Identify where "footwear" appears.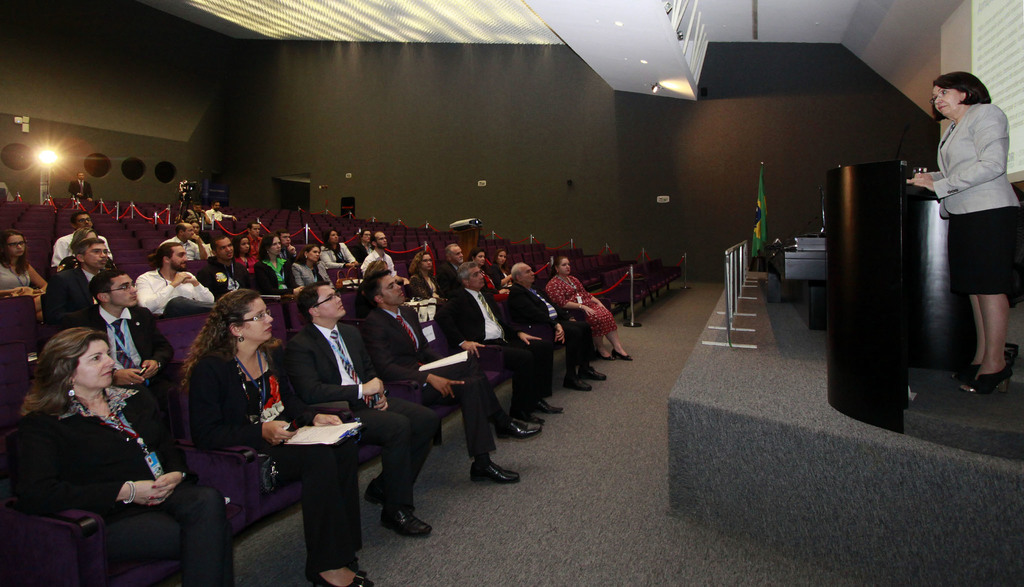
Appears at rect(496, 414, 543, 440).
